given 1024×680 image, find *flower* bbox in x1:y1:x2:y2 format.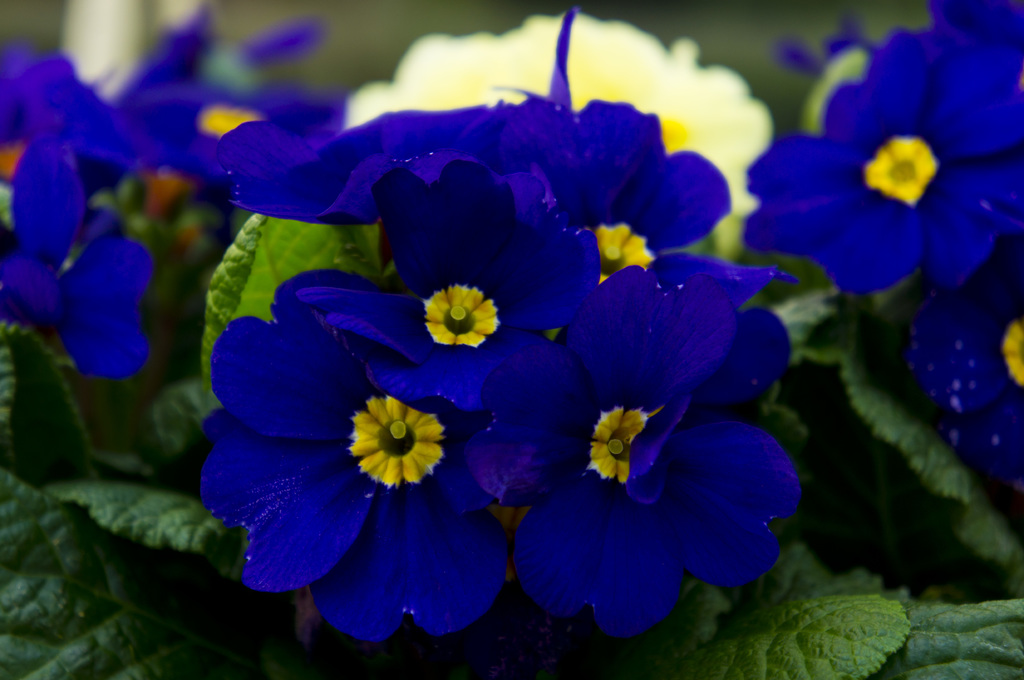
203:322:472:617.
